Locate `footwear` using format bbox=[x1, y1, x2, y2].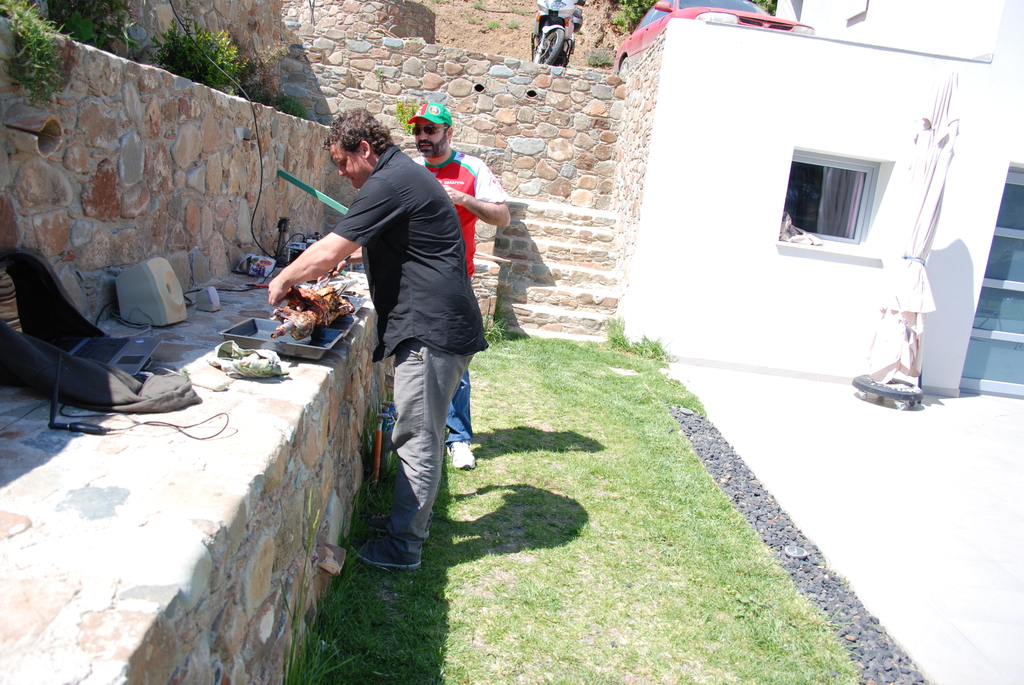
bbox=[353, 537, 416, 569].
